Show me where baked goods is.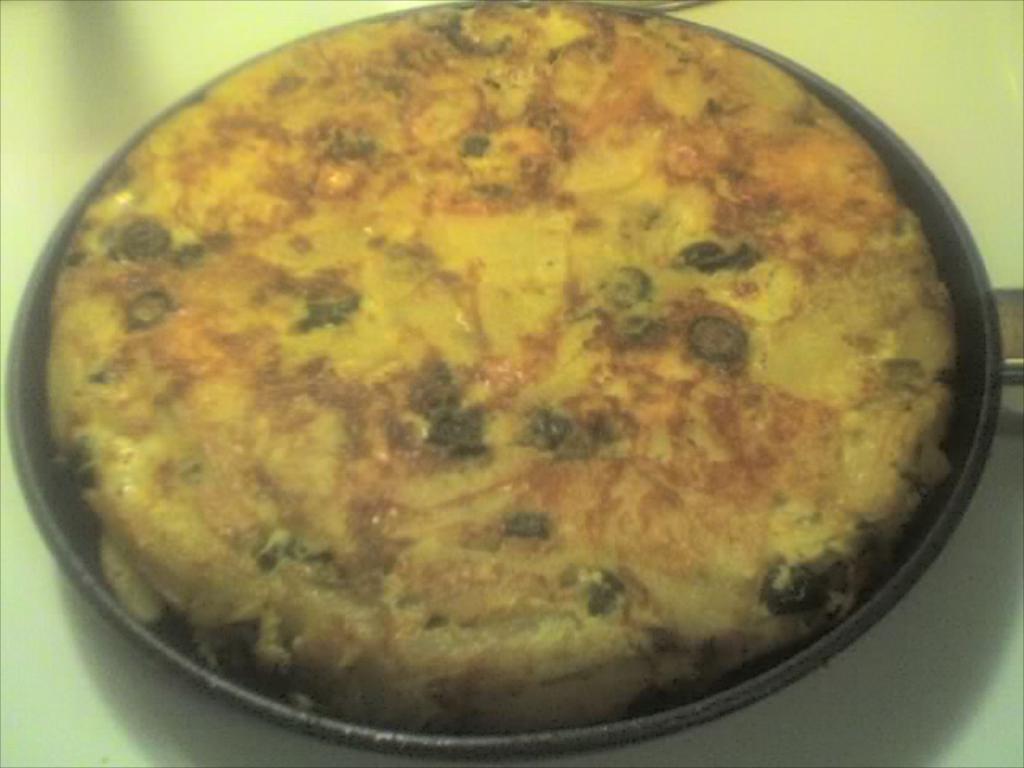
baked goods is at 30 0 968 747.
